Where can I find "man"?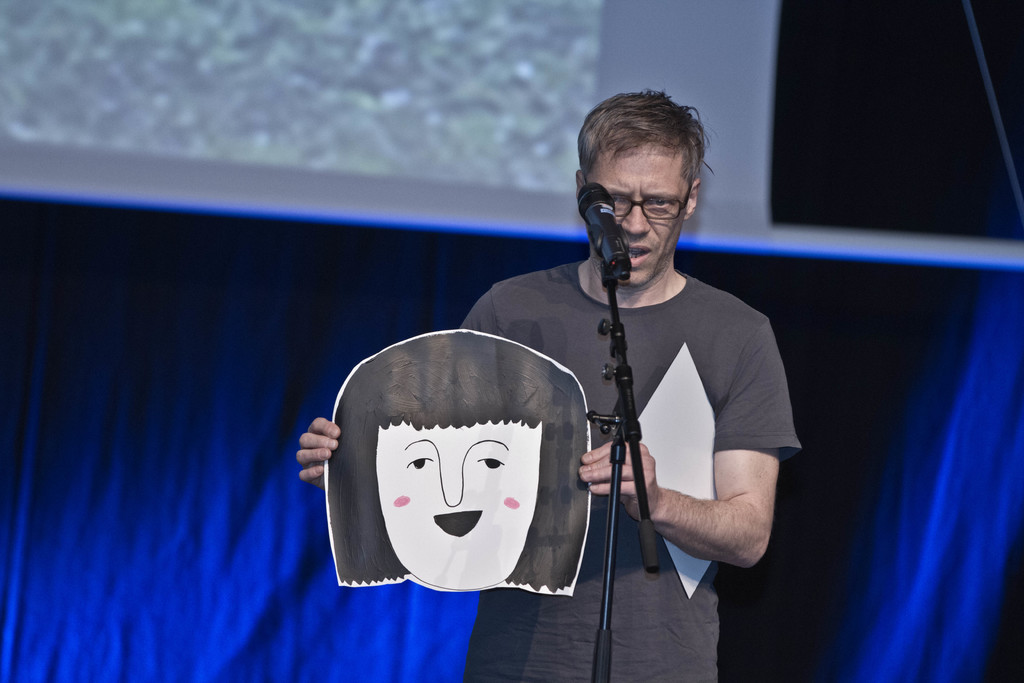
You can find it at <box>374,108,815,641</box>.
